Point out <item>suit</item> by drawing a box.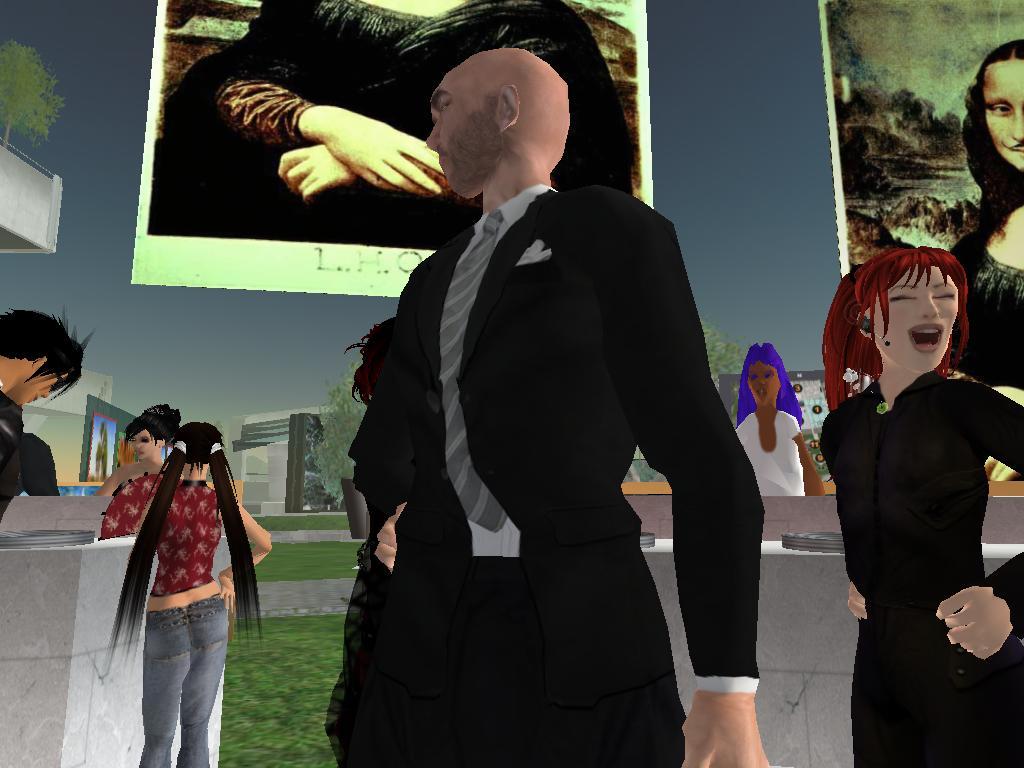
rect(339, 92, 779, 750).
